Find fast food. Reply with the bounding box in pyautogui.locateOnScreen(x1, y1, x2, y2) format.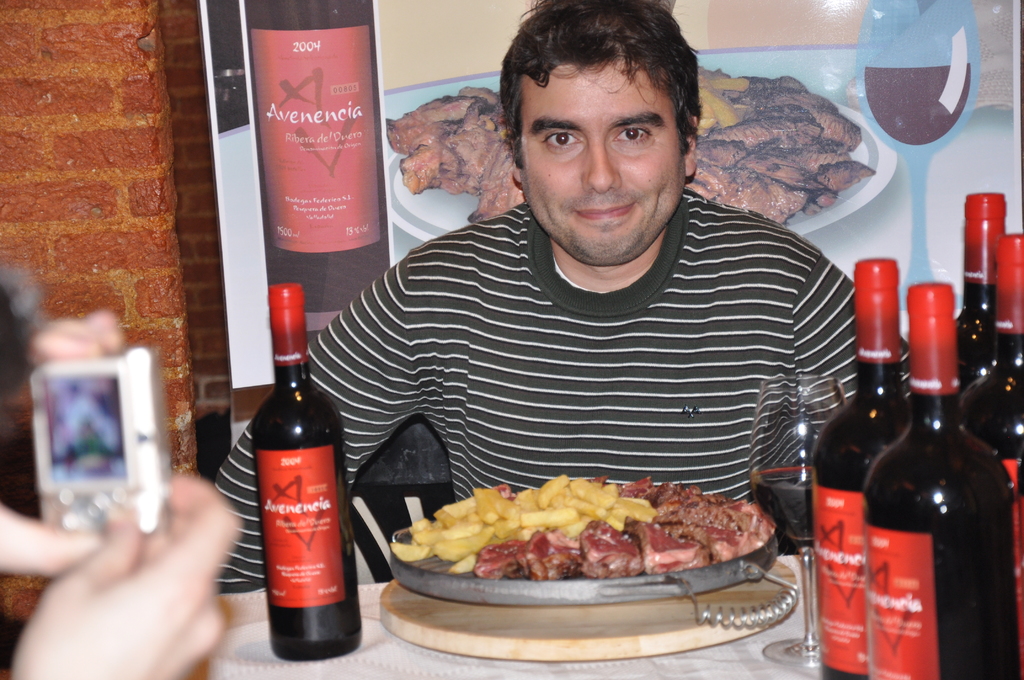
pyautogui.locateOnScreen(440, 492, 822, 609).
